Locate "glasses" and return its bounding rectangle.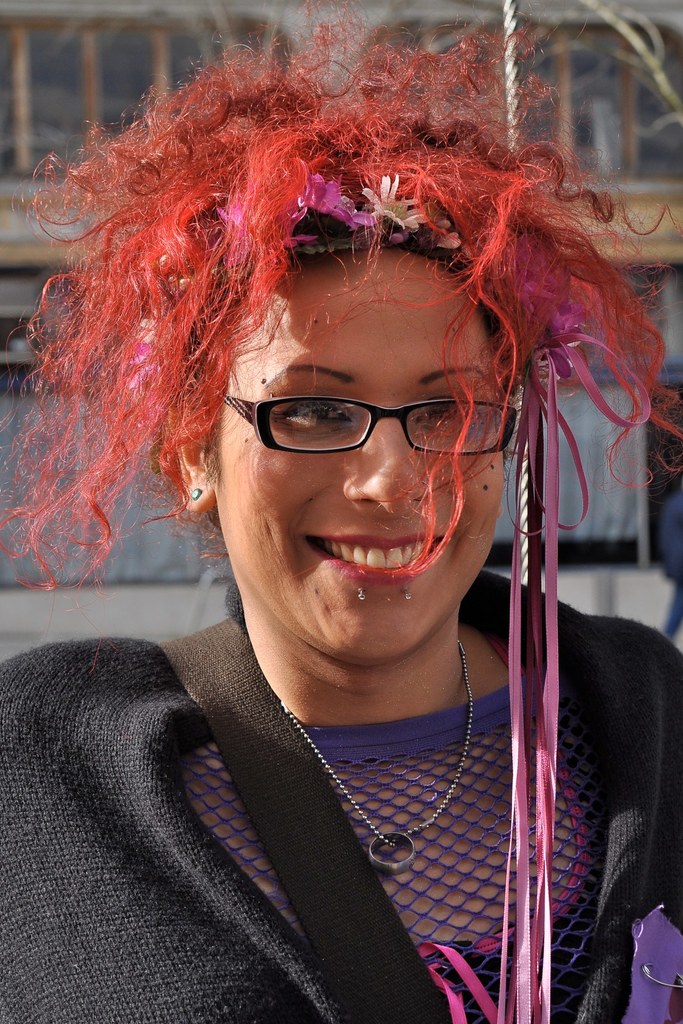
Rect(227, 372, 498, 462).
